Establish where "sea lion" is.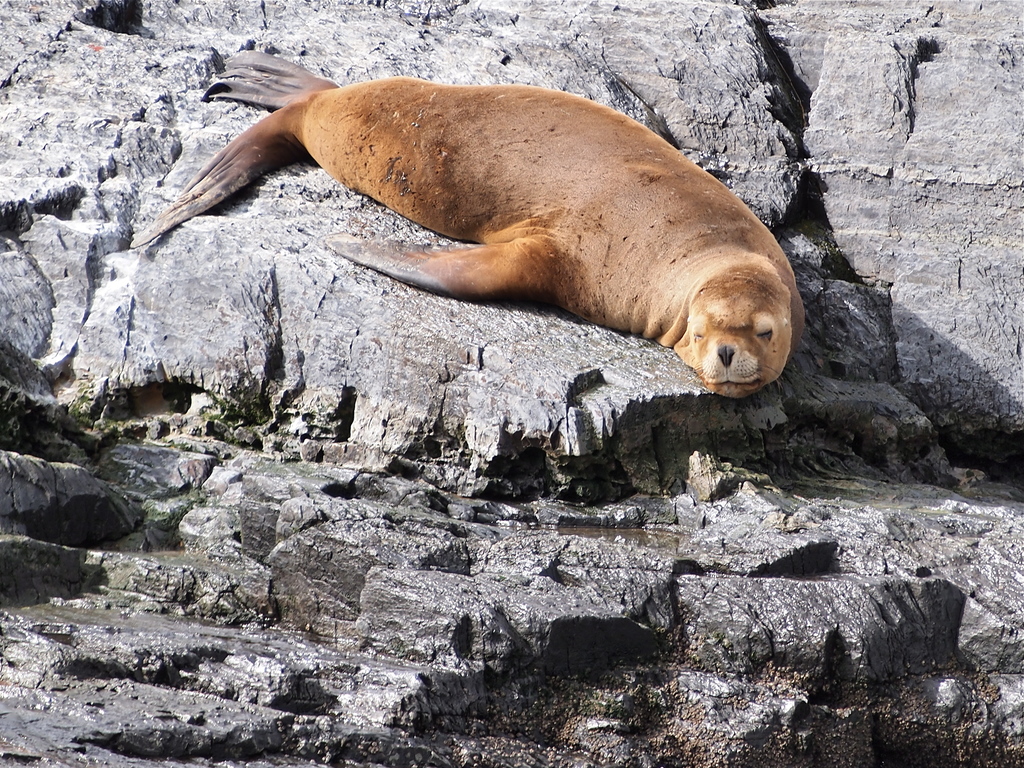
Established at 126,45,806,399.
